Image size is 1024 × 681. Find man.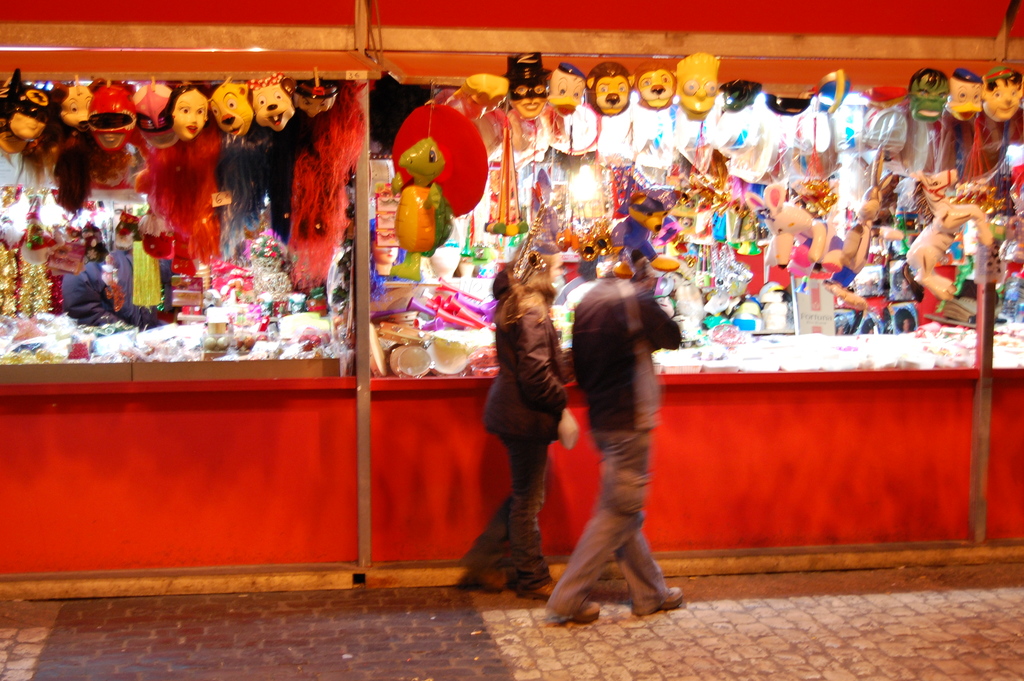
{"left": 982, "top": 66, "right": 1023, "bottom": 121}.
